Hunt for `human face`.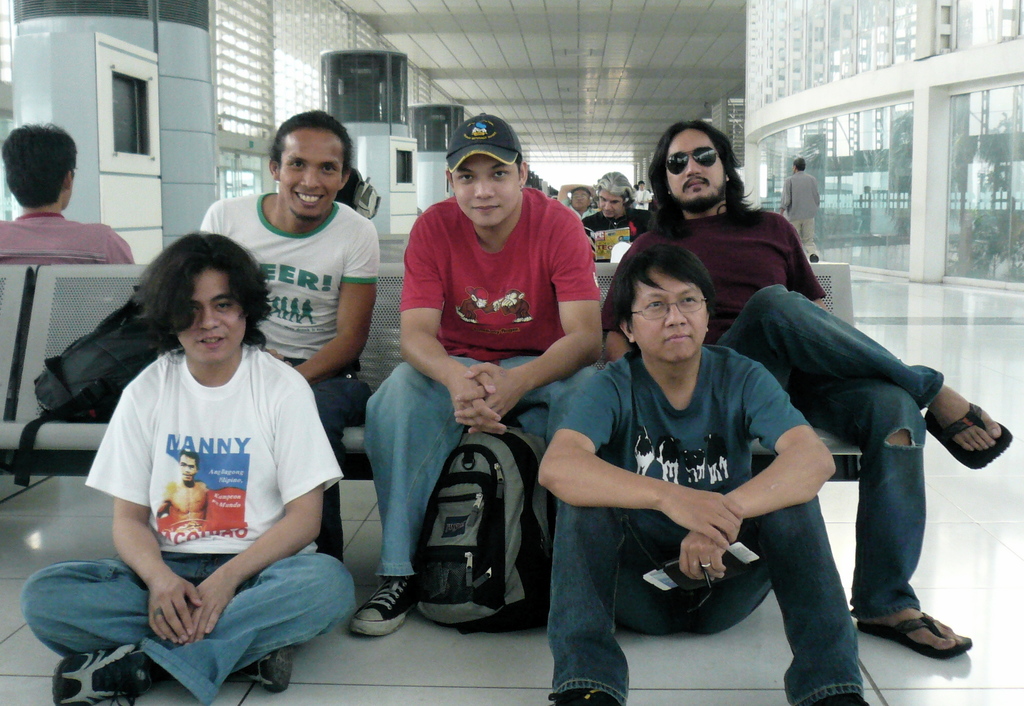
Hunted down at <region>570, 190, 591, 214</region>.
